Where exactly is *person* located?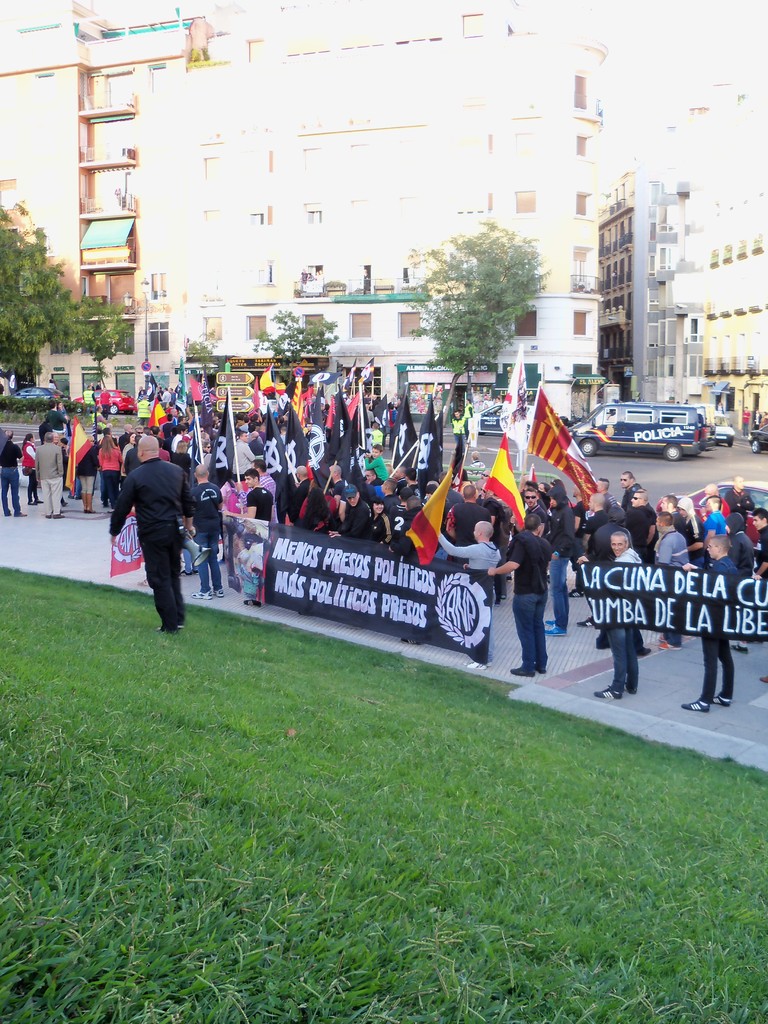
Its bounding box is region(737, 497, 762, 547).
